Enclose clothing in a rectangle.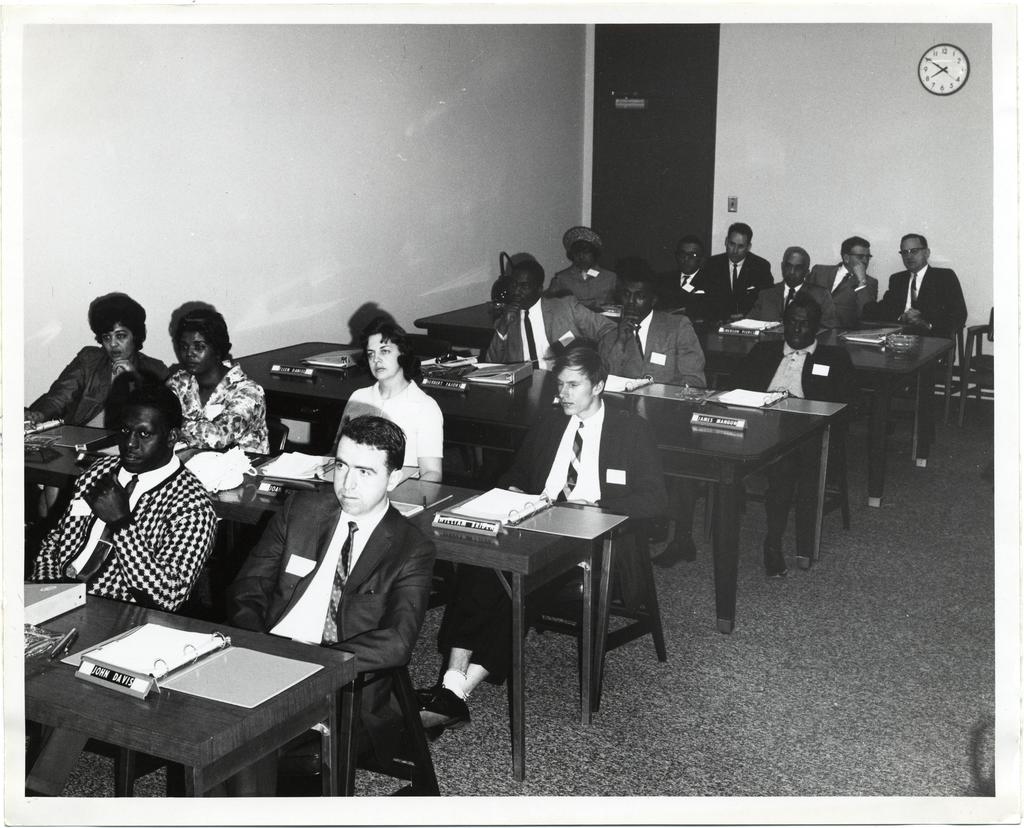
(x1=749, y1=280, x2=840, y2=323).
